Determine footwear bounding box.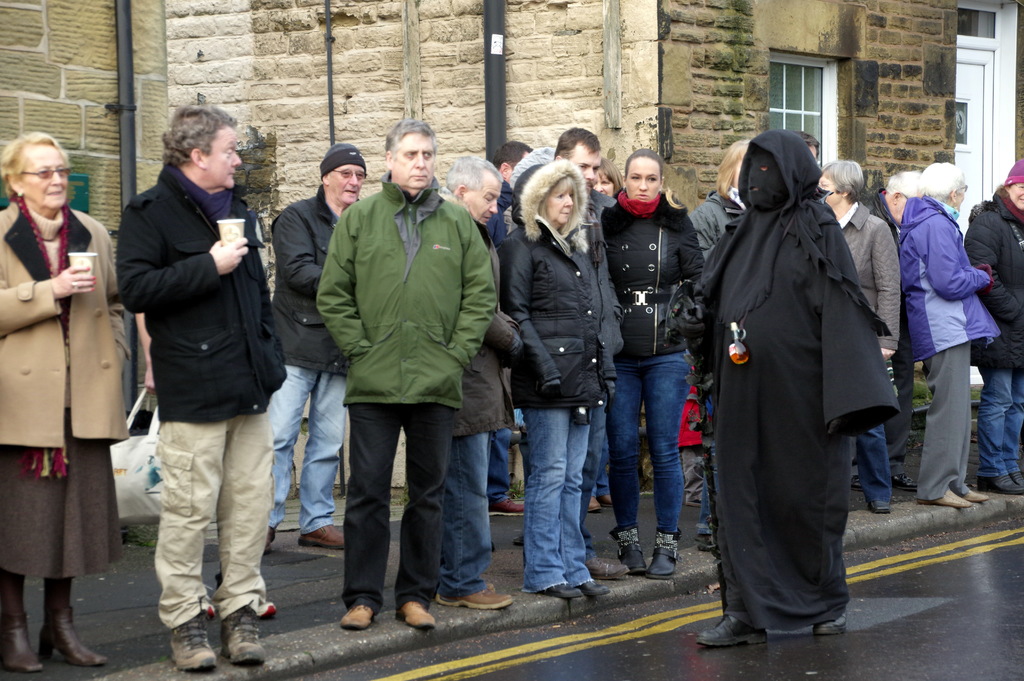
Determined: pyautogui.locateOnScreen(868, 498, 891, 516).
